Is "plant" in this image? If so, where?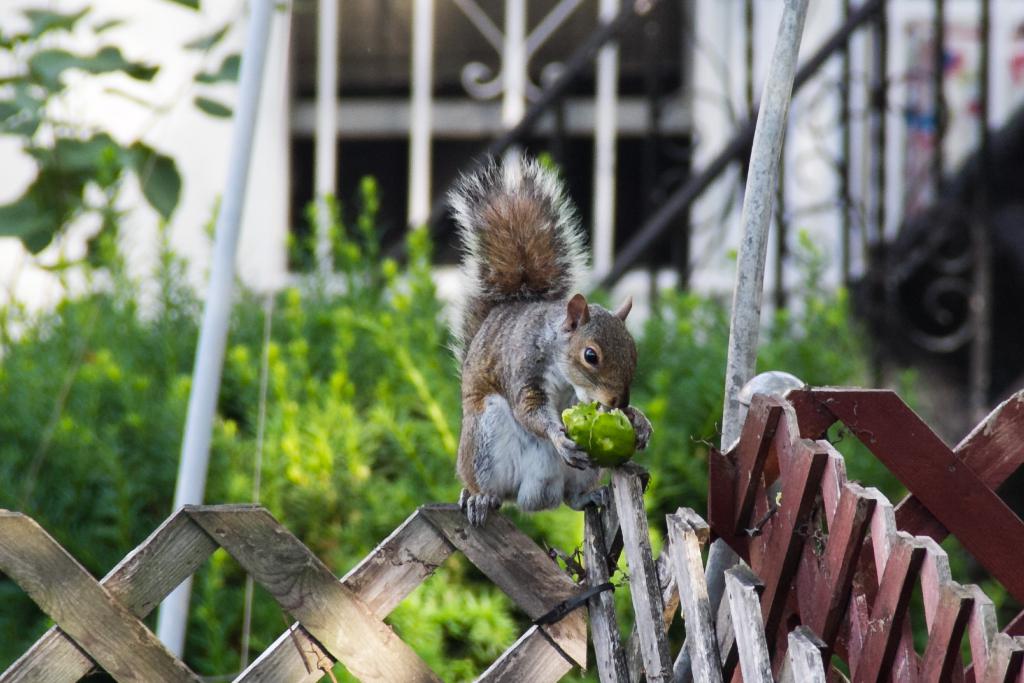
Yes, at [x1=0, y1=172, x2=923, y2=682].
